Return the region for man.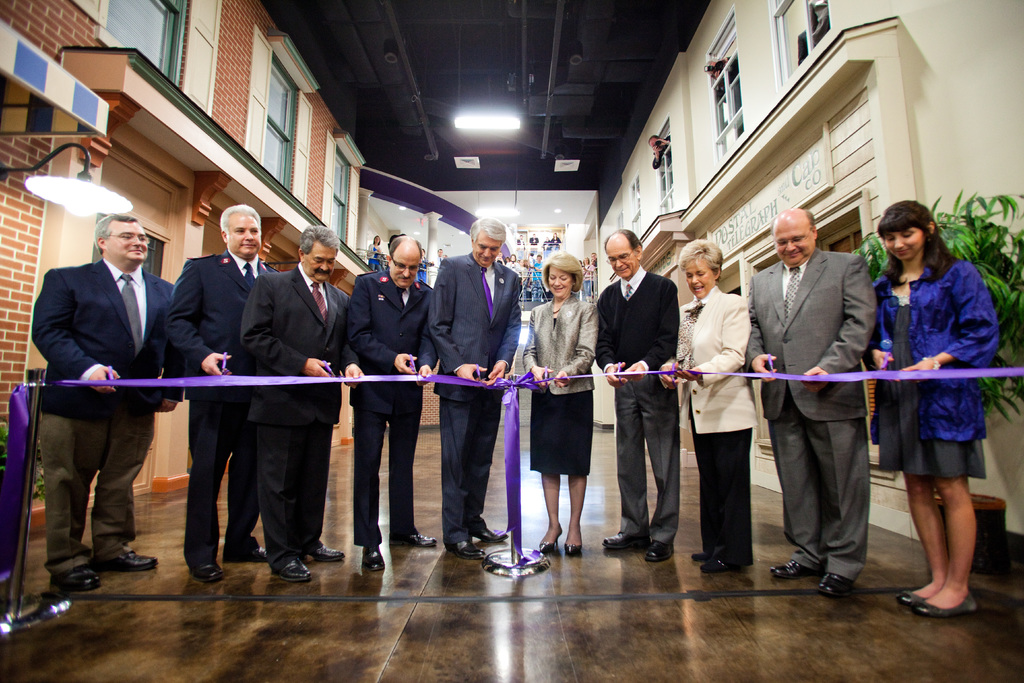
(646,135,673,172).
